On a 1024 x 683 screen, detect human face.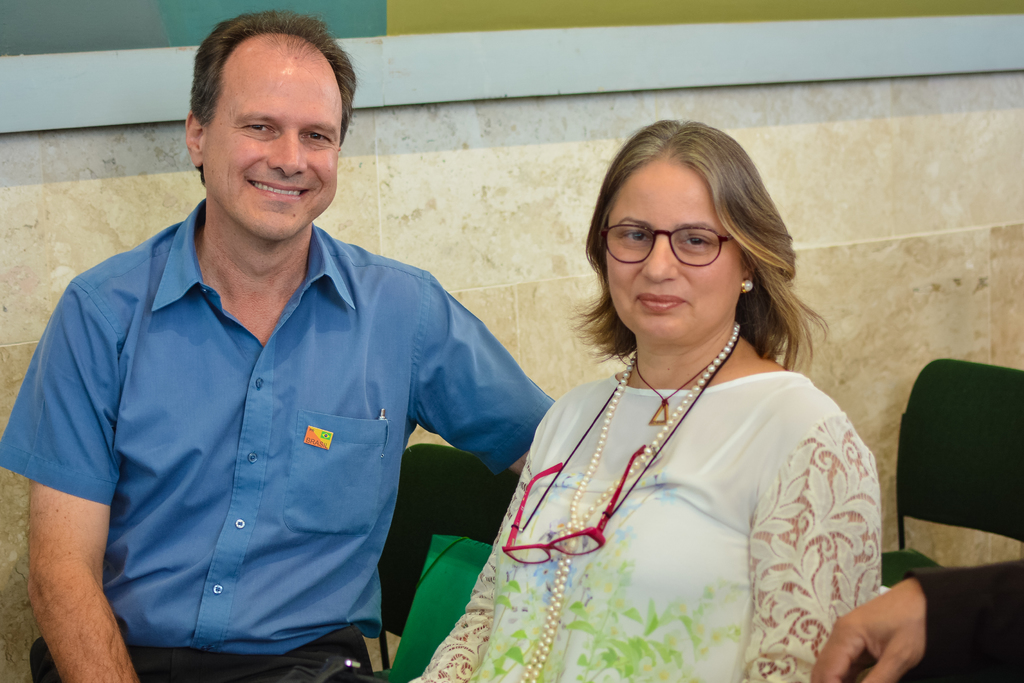
{"x1": 607, "y1": 156, "x2": 743, "y2": 343}.
